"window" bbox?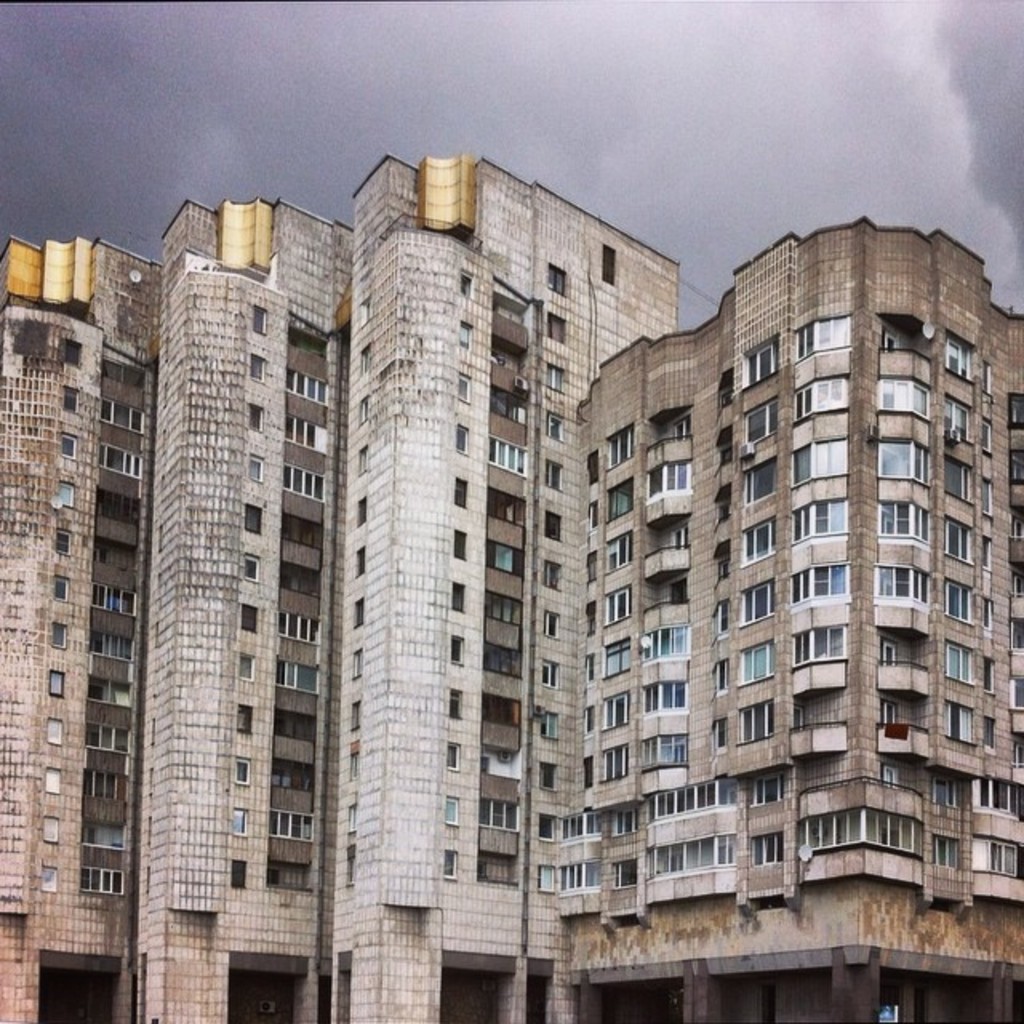
detection(878, 443, 928, 485)
